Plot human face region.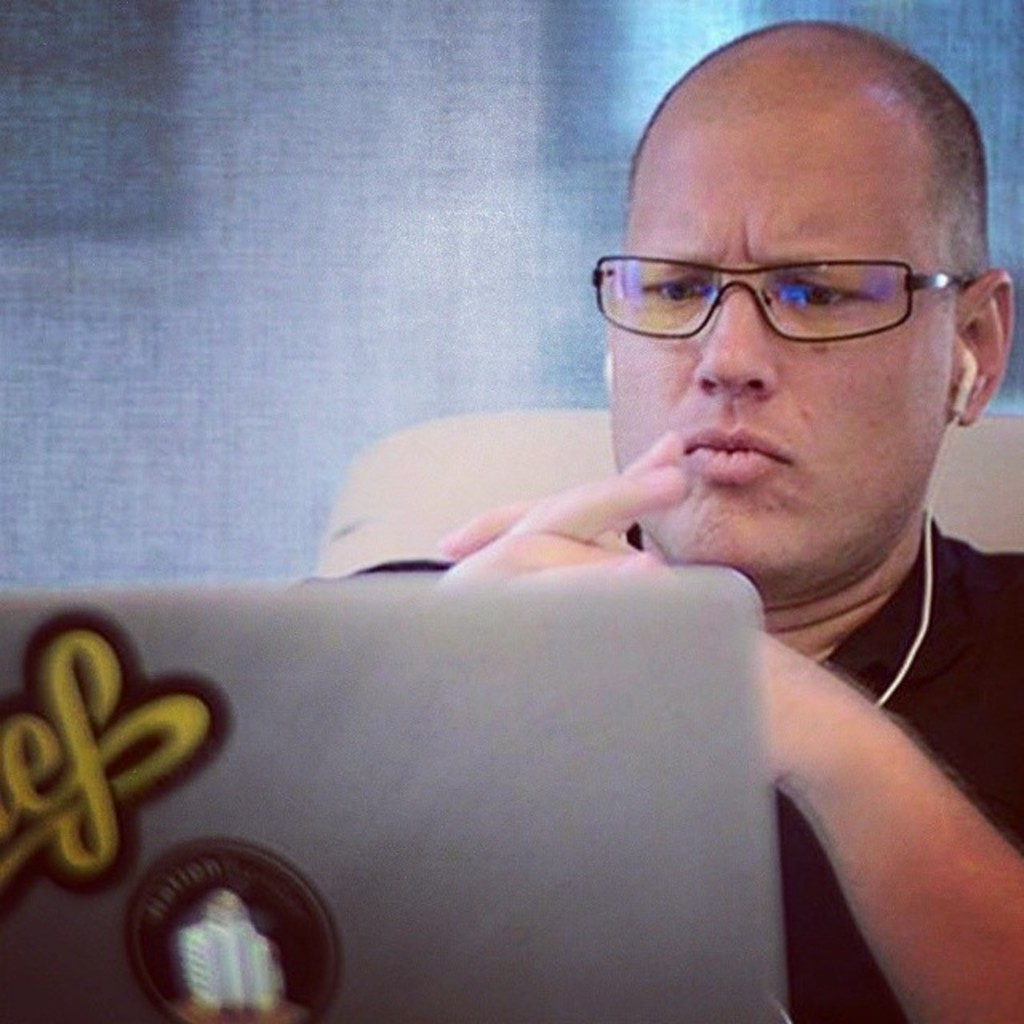
Plotted at left=597, top=91, right=952, bottom=571.
